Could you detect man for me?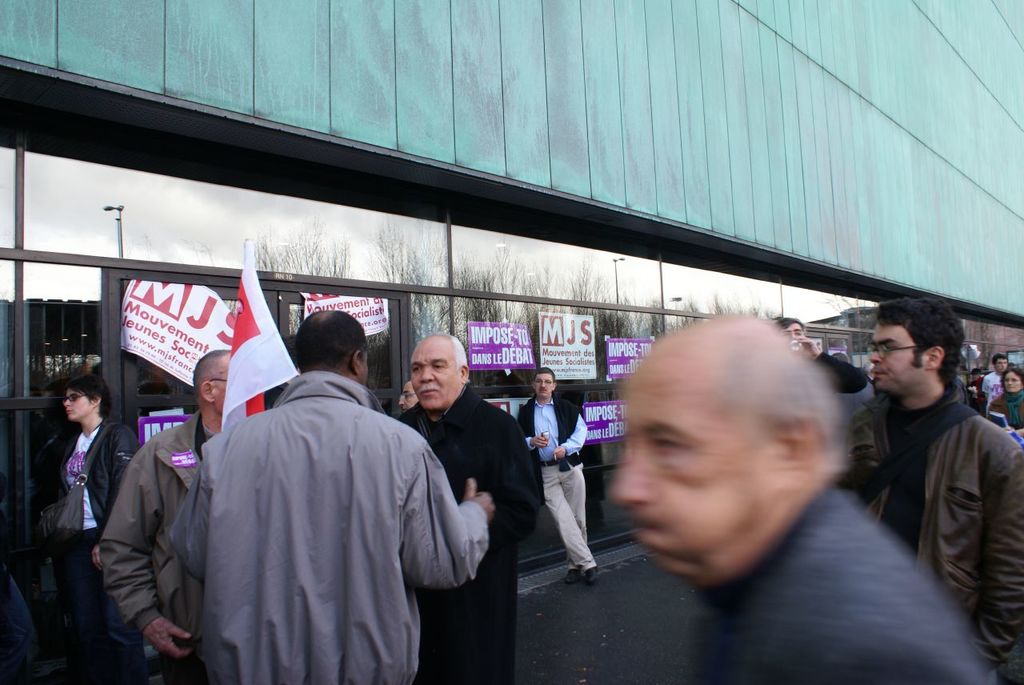
Detection result: [left=773, top=315, right=868, bottom=396].
